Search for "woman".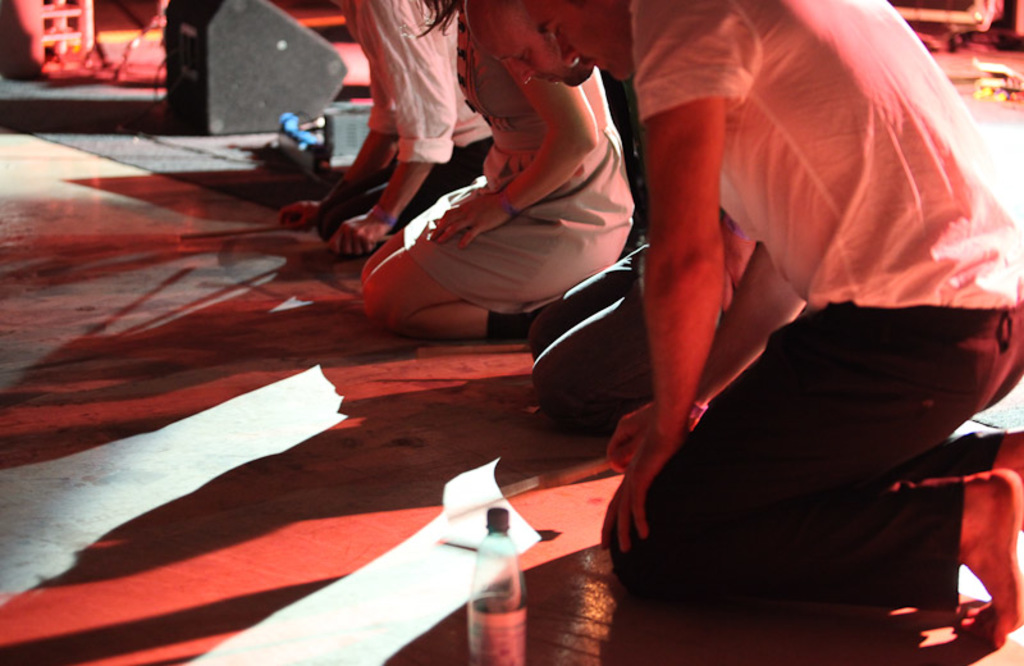
Found at (339, 0, 645, 342).
